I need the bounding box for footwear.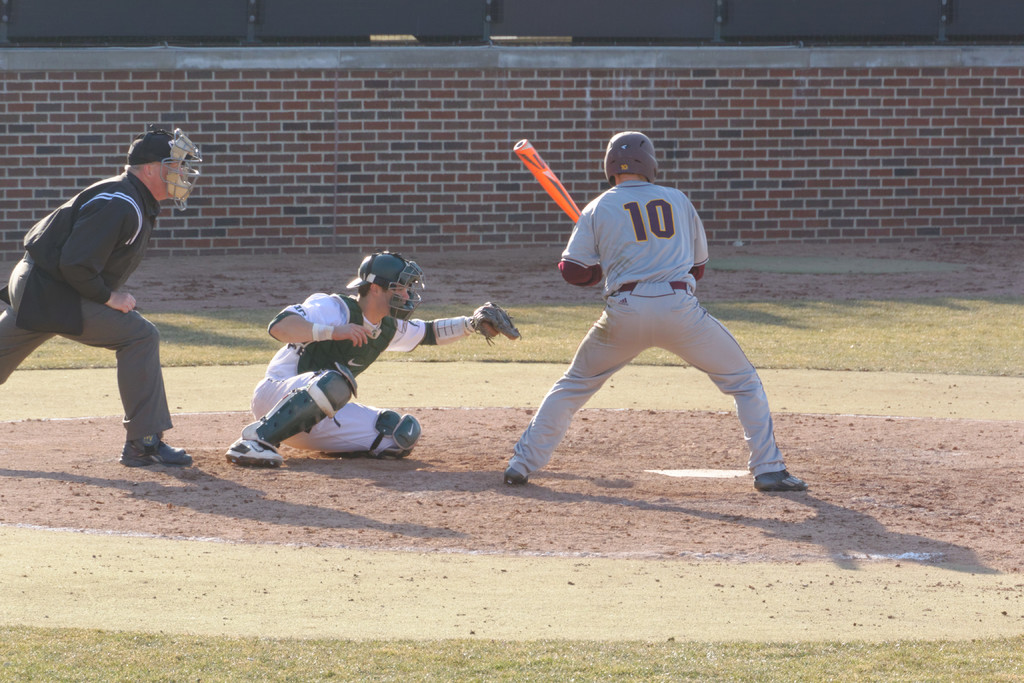
Here it is: rect(502, 467, 526, 487).
